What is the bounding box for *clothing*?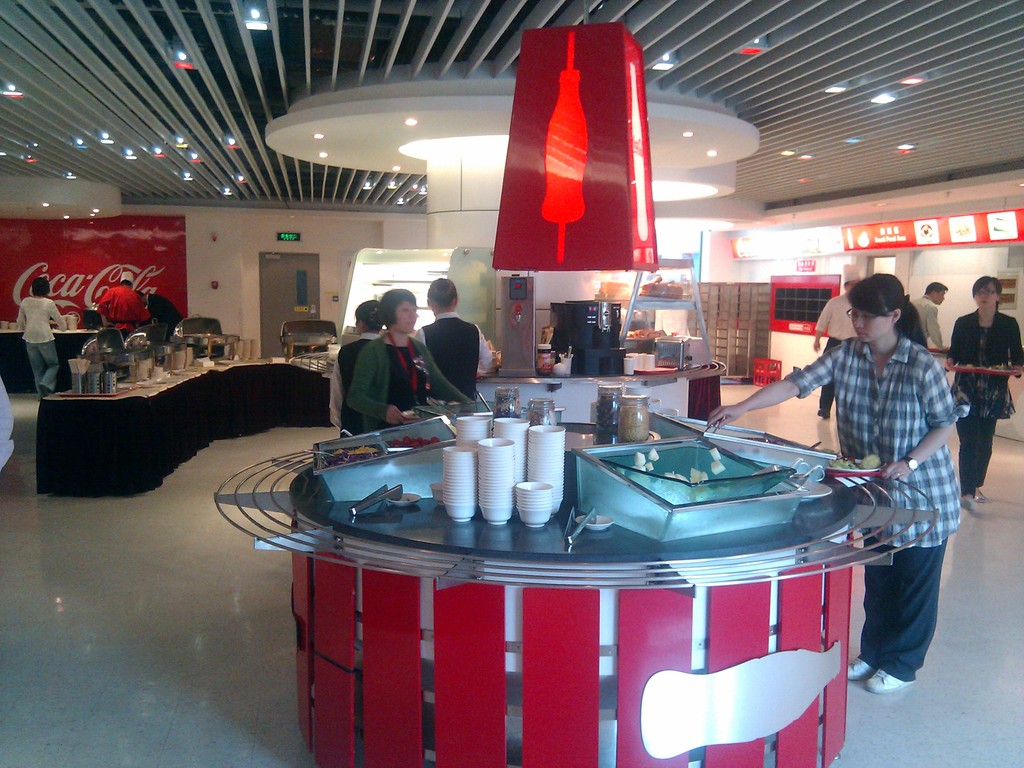
[4,297,70,401].
